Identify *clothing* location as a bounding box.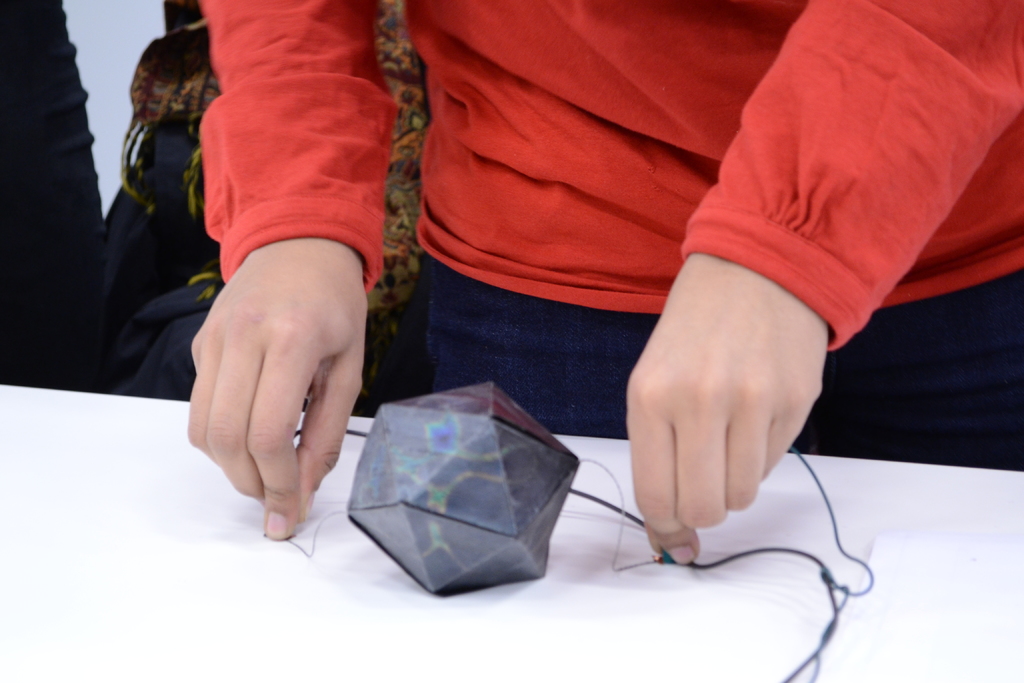
<bbox>200, 0, 1023, 472</bbox>.
